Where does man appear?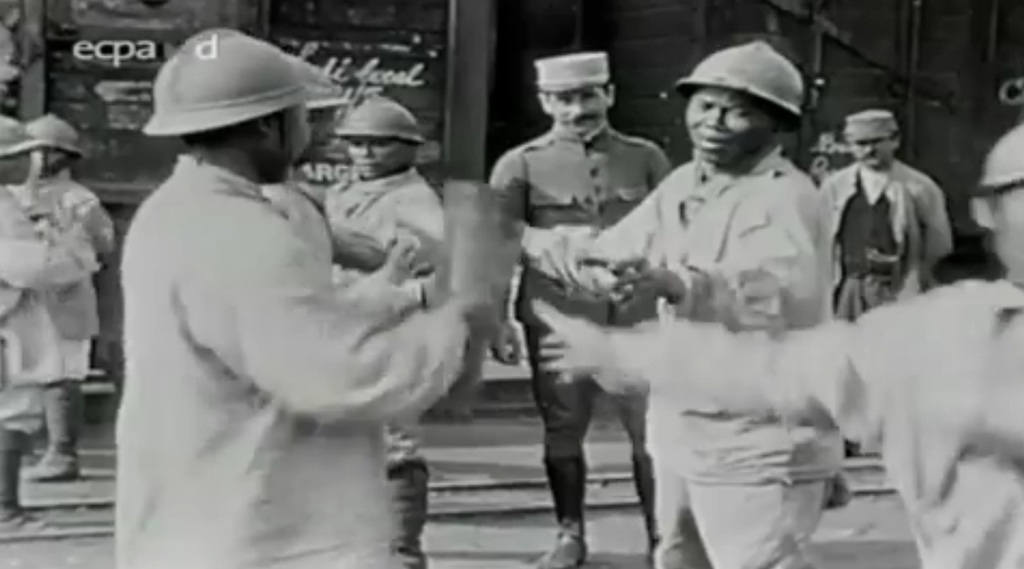
Appears at crop(0, 123, 92, 529).
